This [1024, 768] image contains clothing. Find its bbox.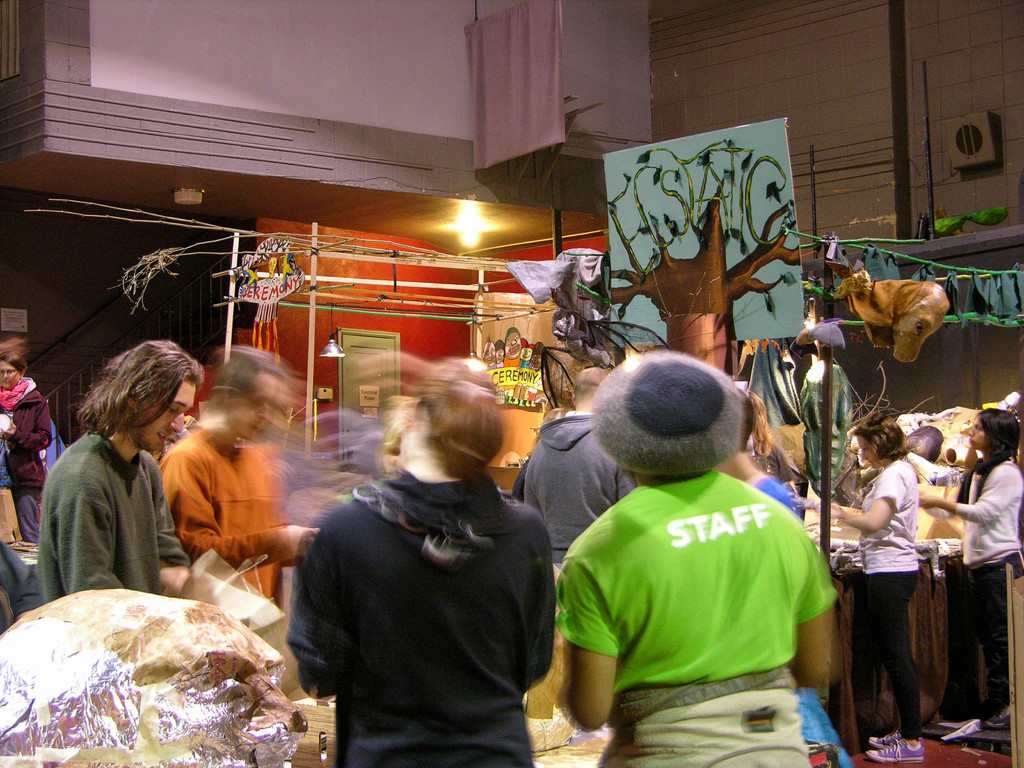
select_region(0, 362, 70, 534).
